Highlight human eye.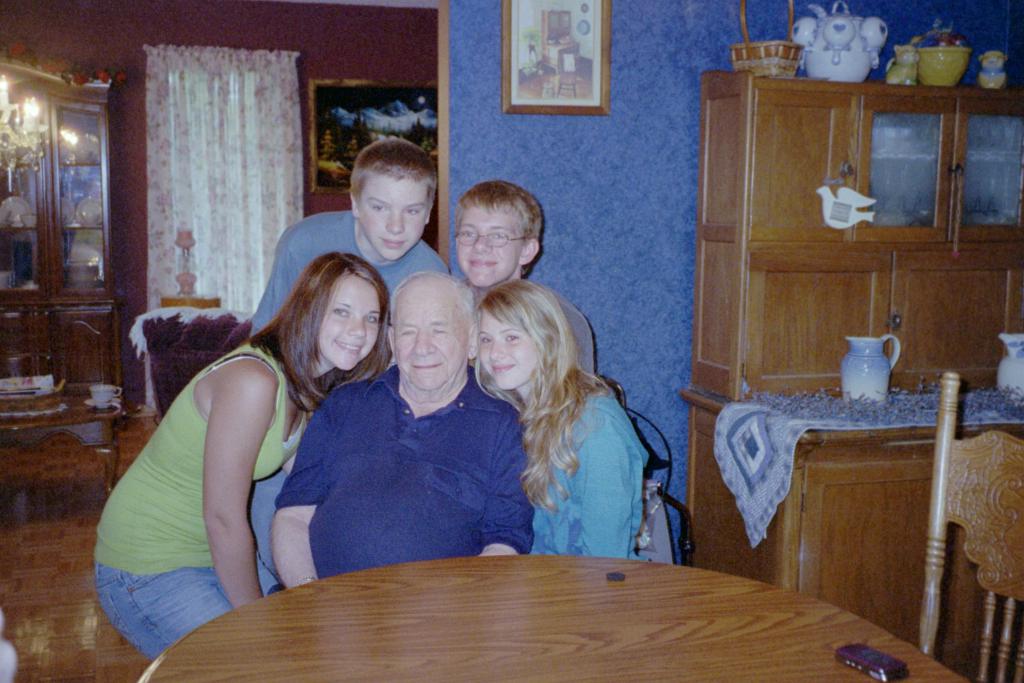
Highlighted region: detection(363, 311, 377, 327).
